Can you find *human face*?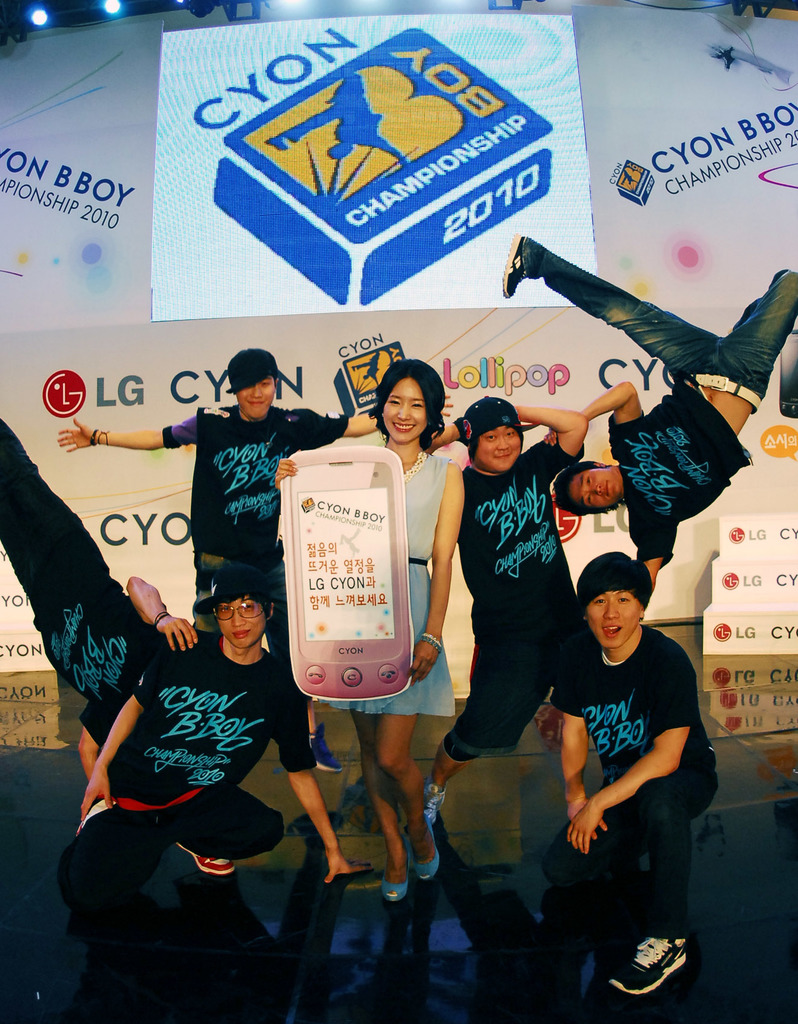
Yes, bounding box: detection(569, 469, 619, 504).
